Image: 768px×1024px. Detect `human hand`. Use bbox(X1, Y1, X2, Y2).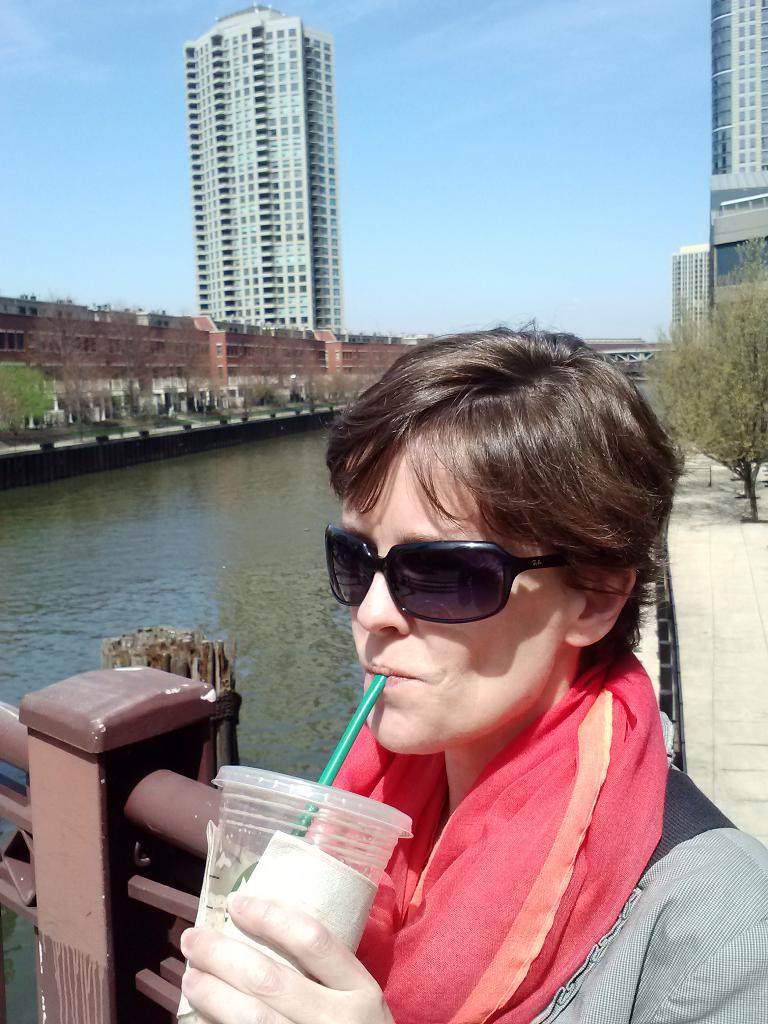
bbox(122, 878, 397, 1016).
